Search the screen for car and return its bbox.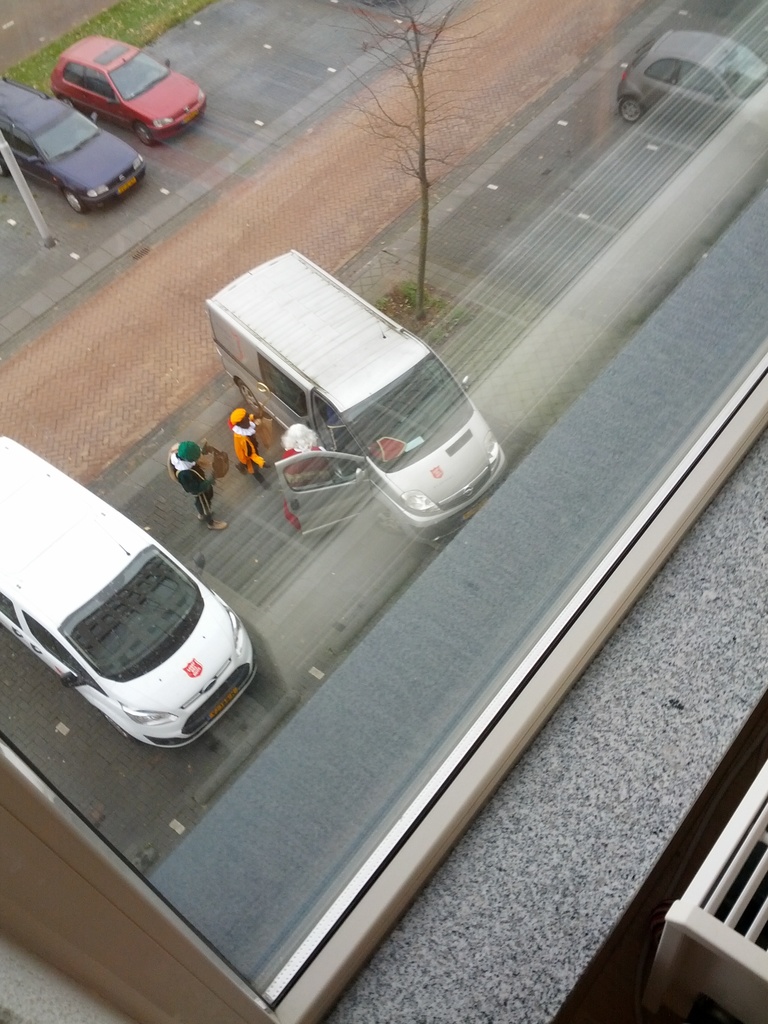
Found: box=[48, 31, 209, 150].
